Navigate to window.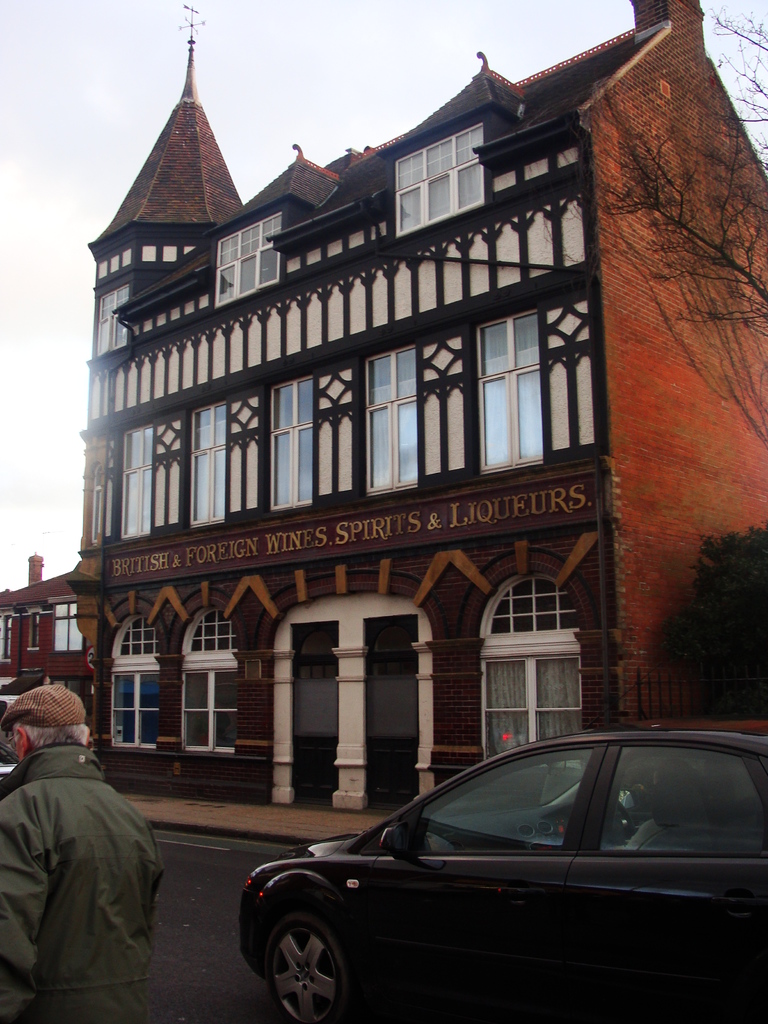
Navigation target: <region>188, 397, 239, 525</region>.
